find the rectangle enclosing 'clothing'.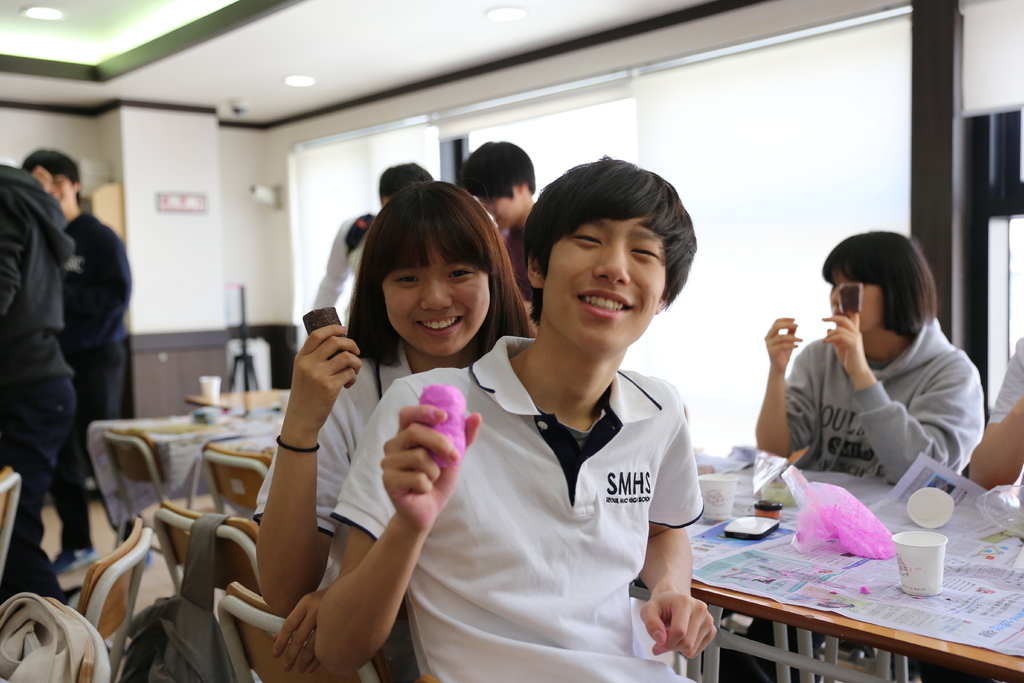
pyautogui.locateOnScreen(0, 168, 77, 591).
